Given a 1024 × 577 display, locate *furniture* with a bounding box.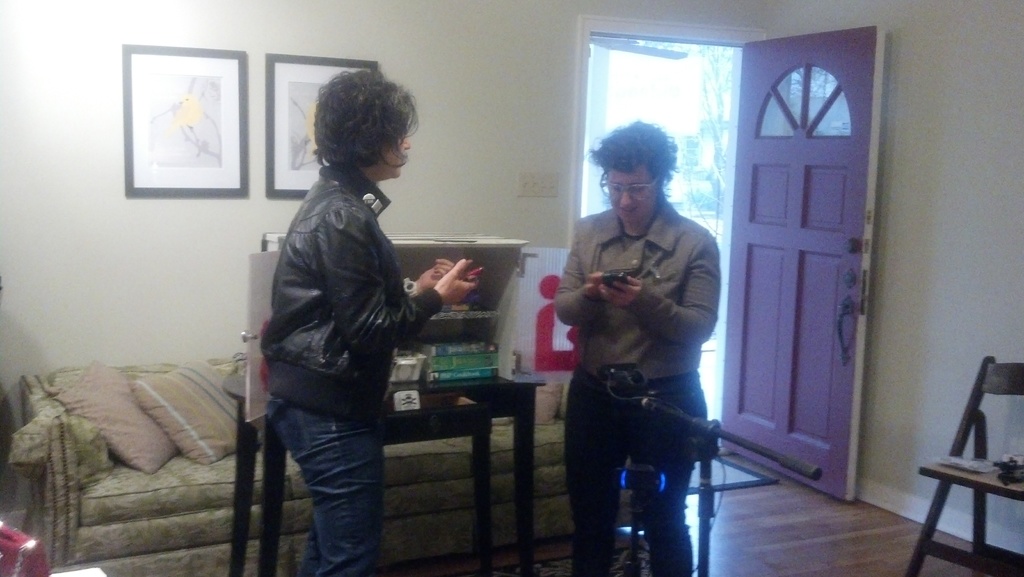
Located: pyautogui.locateOnScreen(10, 352, 634, 576).
